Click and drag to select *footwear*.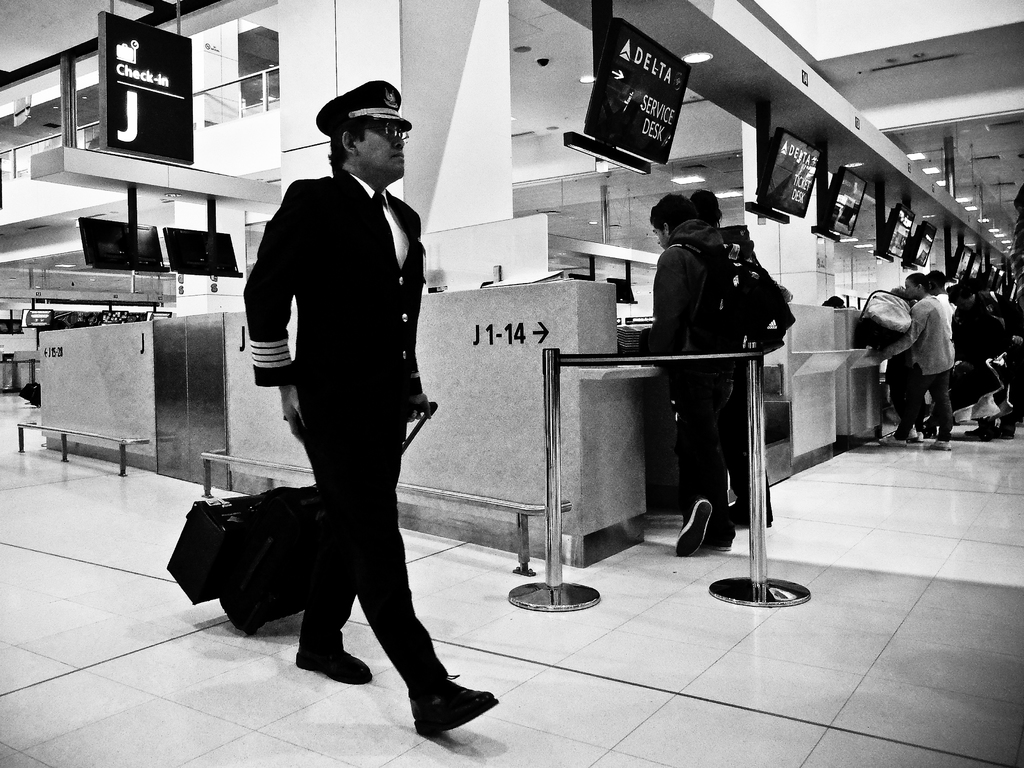
Selection: <region>965, 419, 996, 436</region>.
